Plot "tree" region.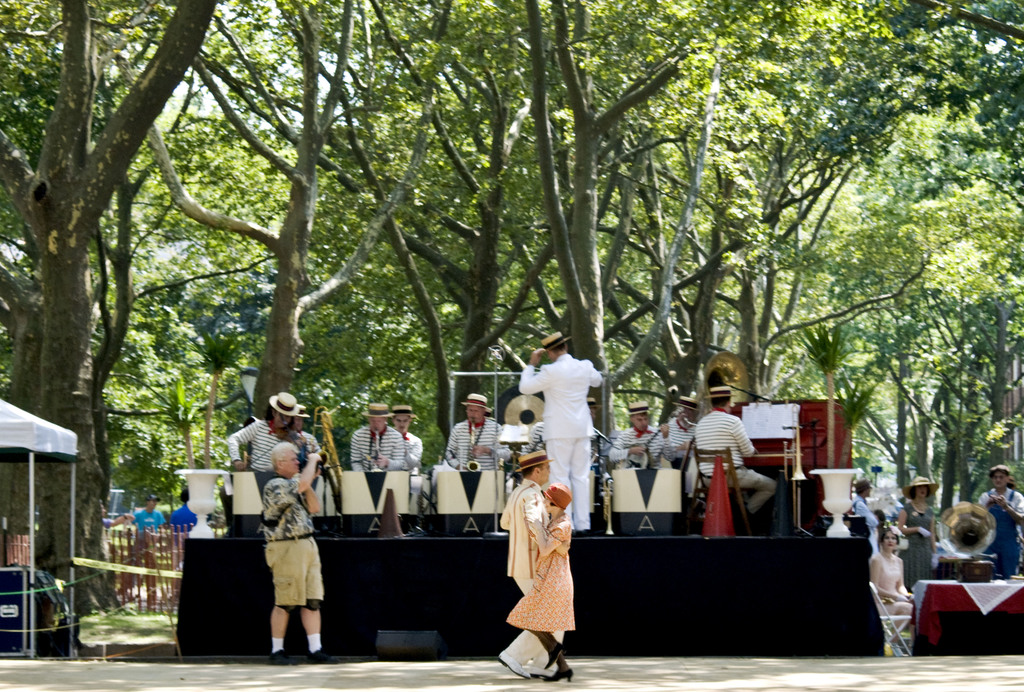
Plotted at 175,0,408,522.
